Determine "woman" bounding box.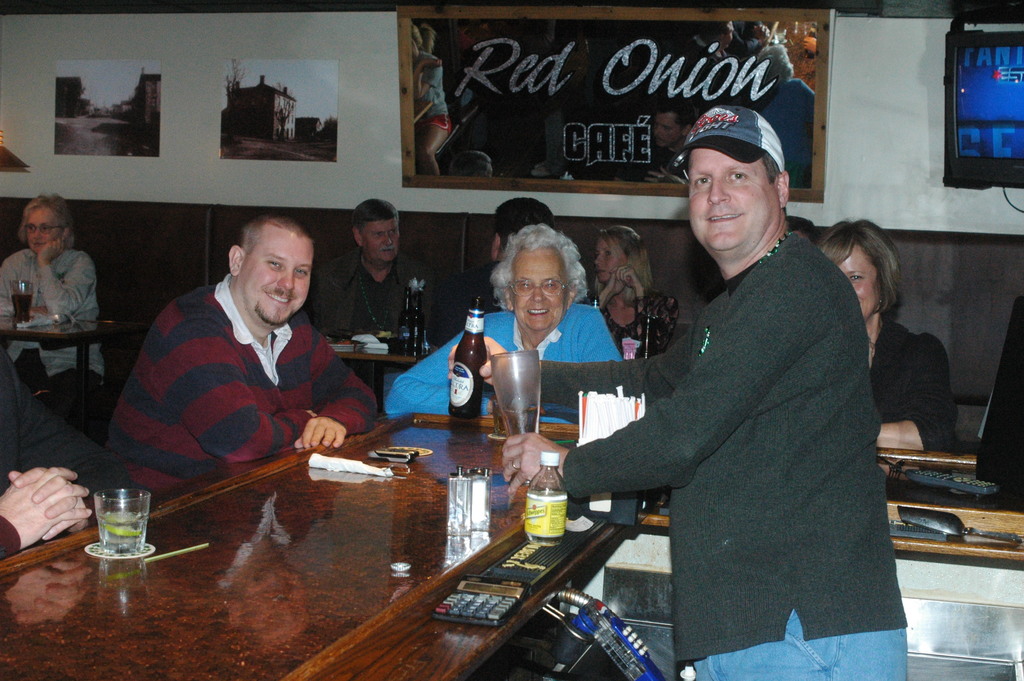
Determined: [left=0, top=186, right=106, bottom=422].
